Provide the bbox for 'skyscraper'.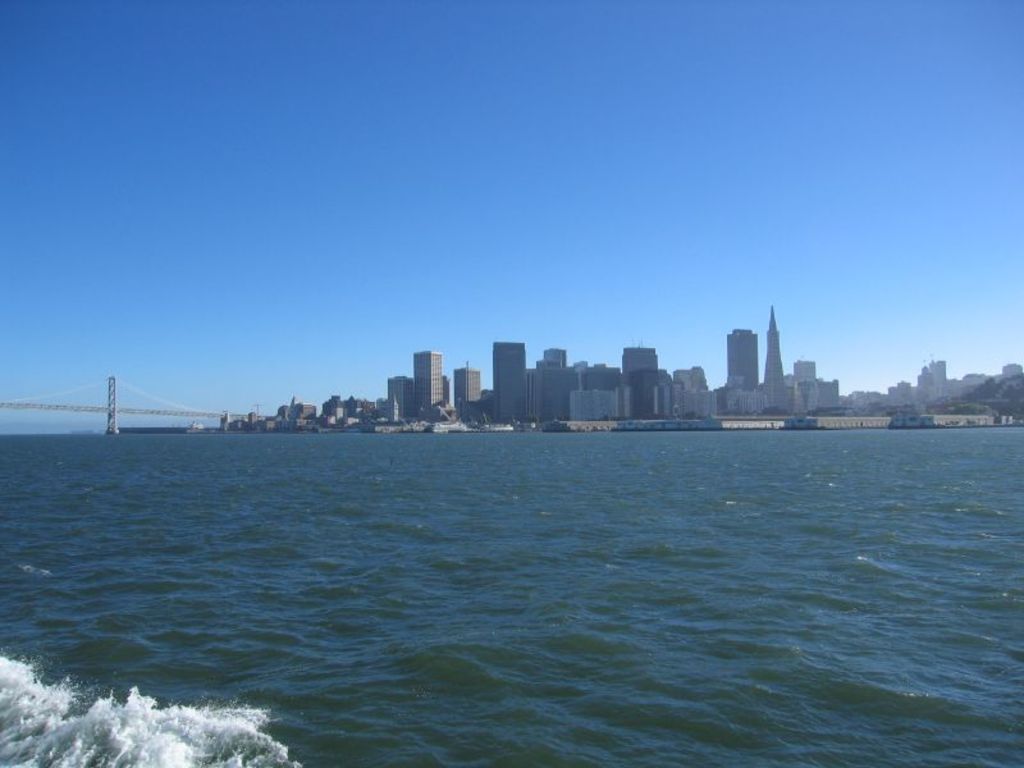
left=655, top=366, right=677, bottom=413.
